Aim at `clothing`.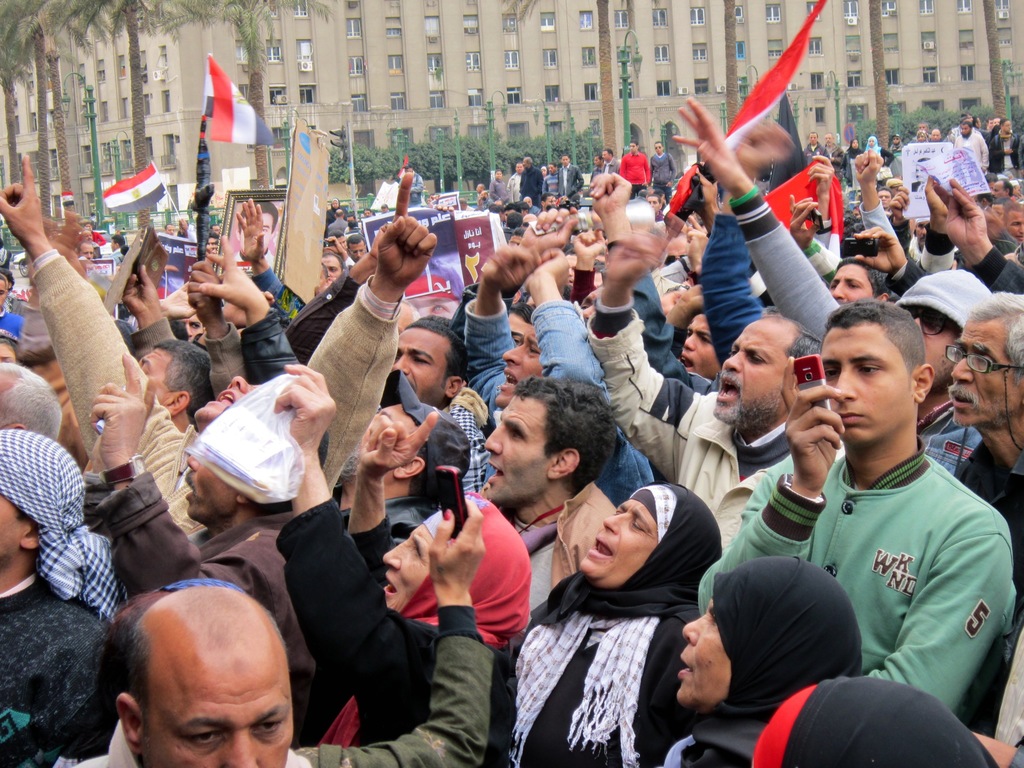
Aimed at select_region(465, 291, 653, 490).
